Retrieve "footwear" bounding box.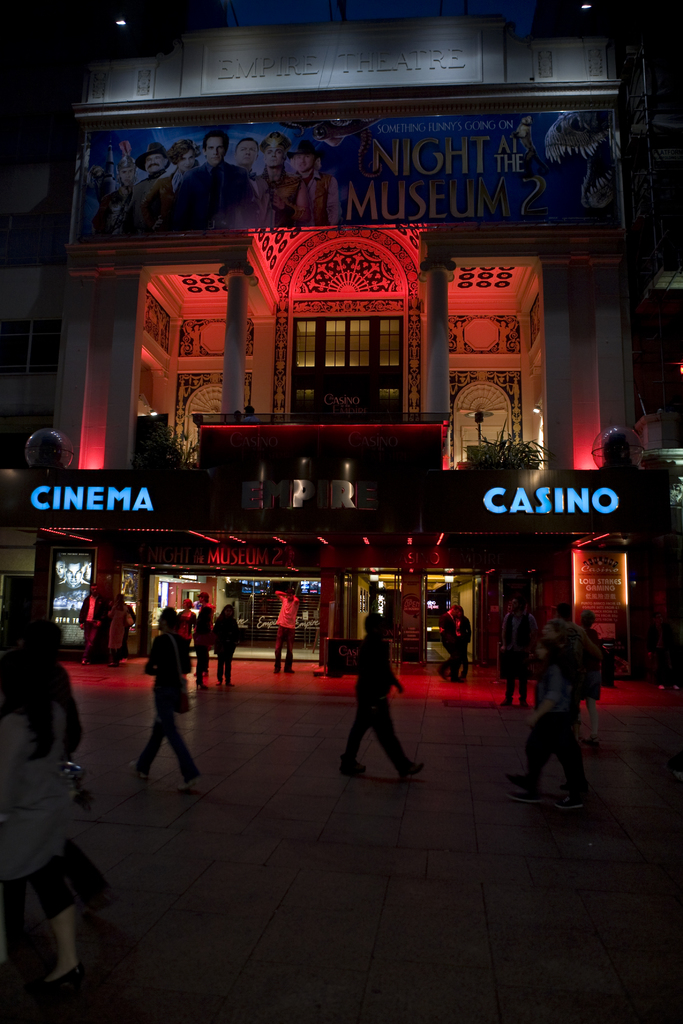
Bounding box: bbox=(502, 790, 546, 803).
